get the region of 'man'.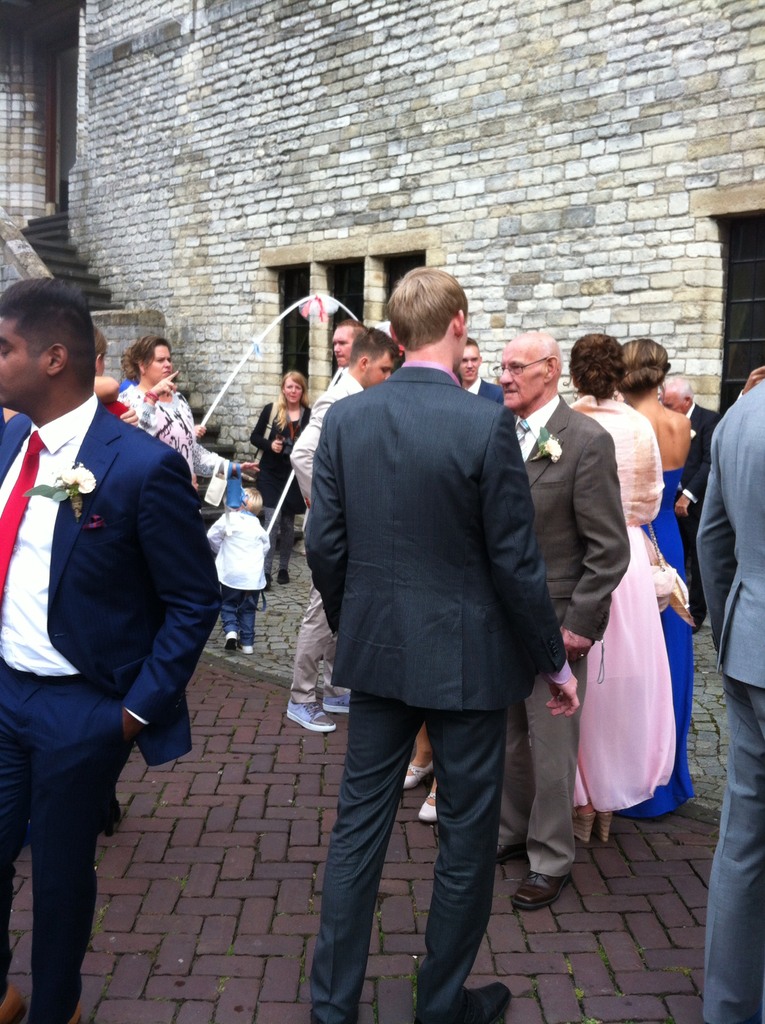
left=693, top=372, right=764, bottom=1023.
